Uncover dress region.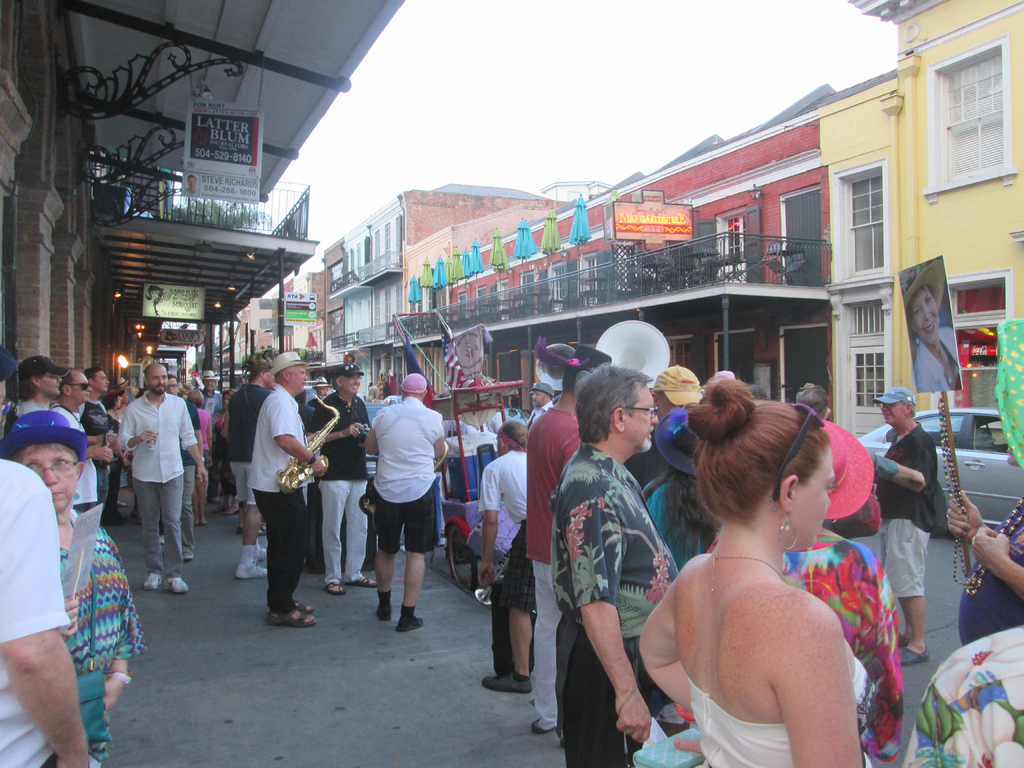
Uncovered: [698, 532, 905, 764].
